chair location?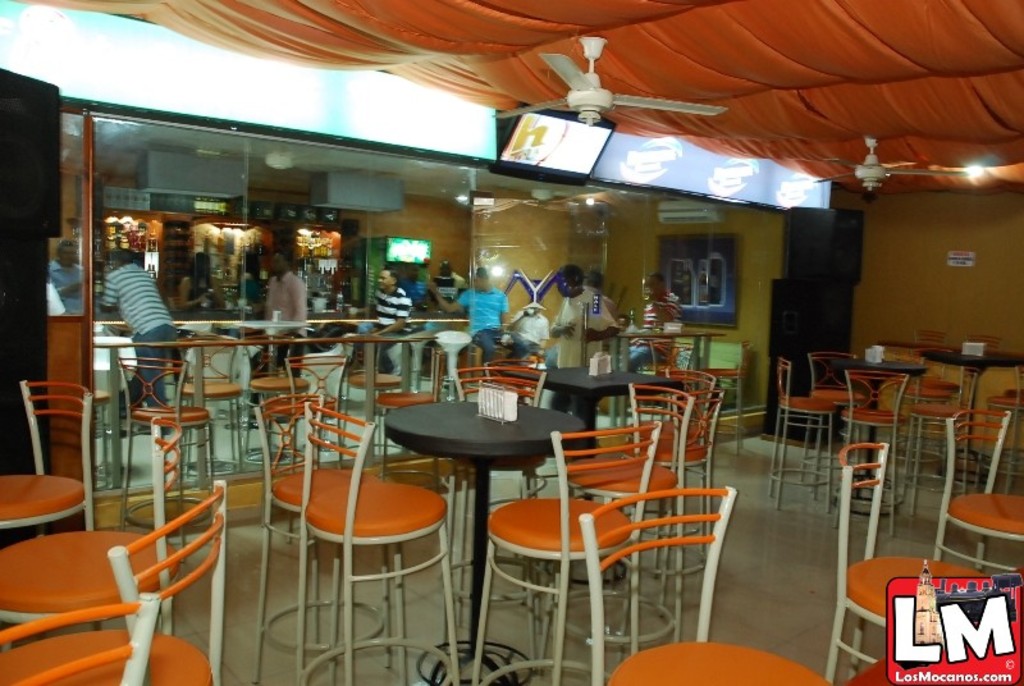
470, 420, 659, 685
